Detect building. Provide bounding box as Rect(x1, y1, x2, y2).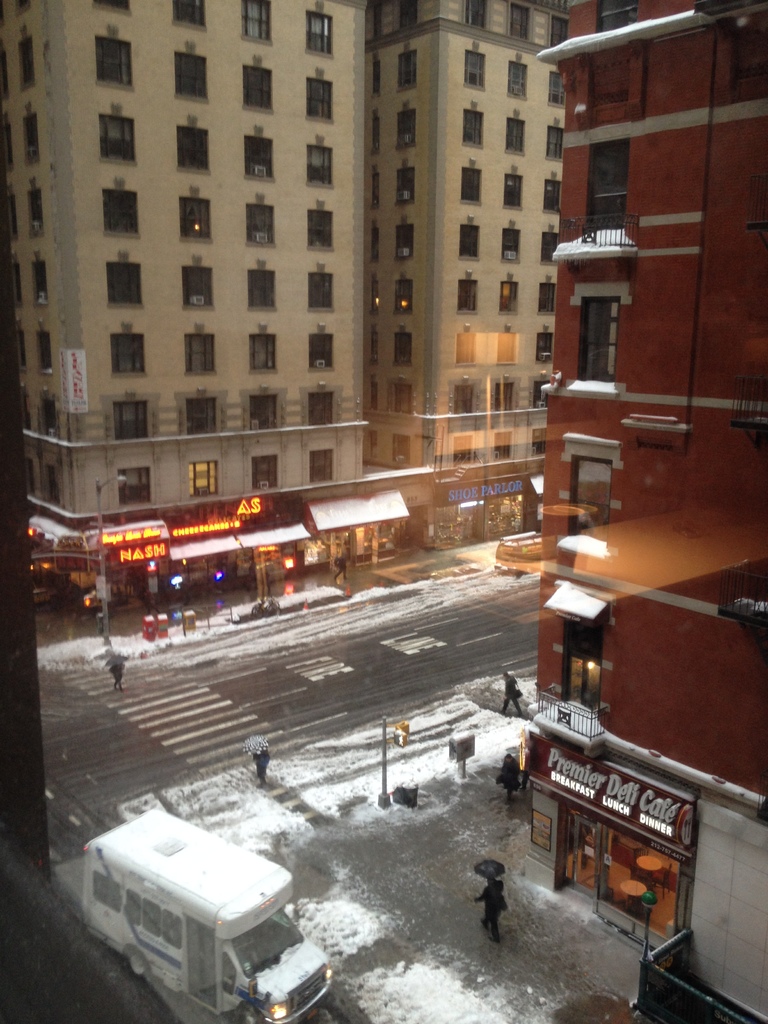
Rect(0, 0, 567, 606).
